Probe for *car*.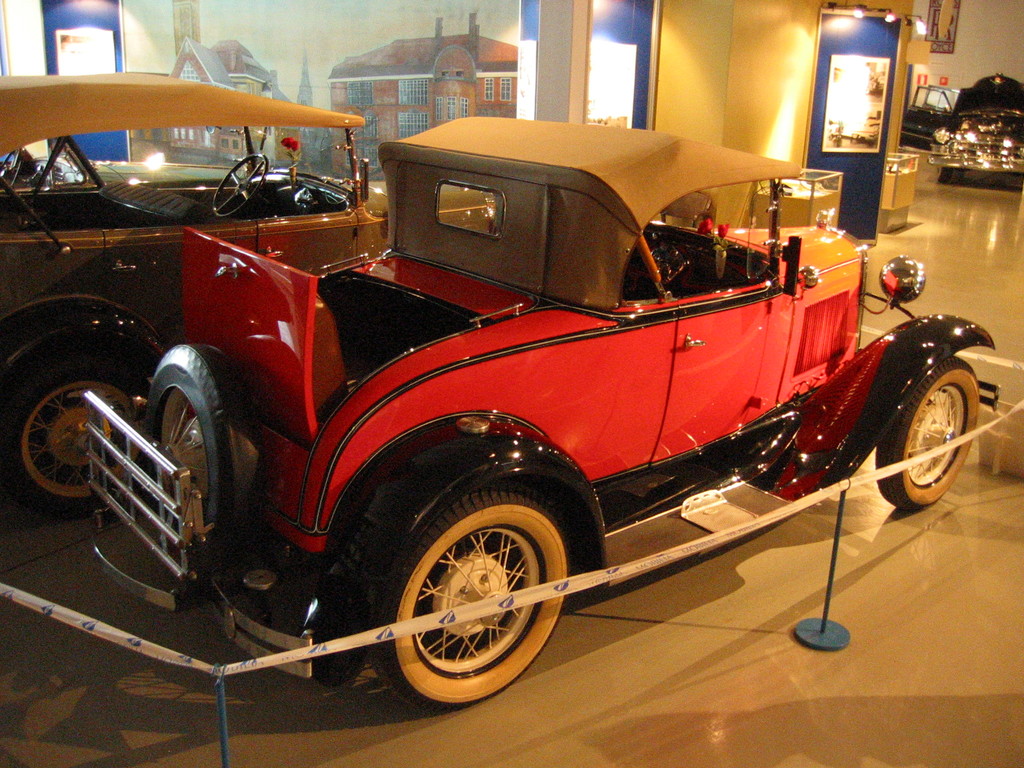
Probe result: region(0, 71, 495, 509).
